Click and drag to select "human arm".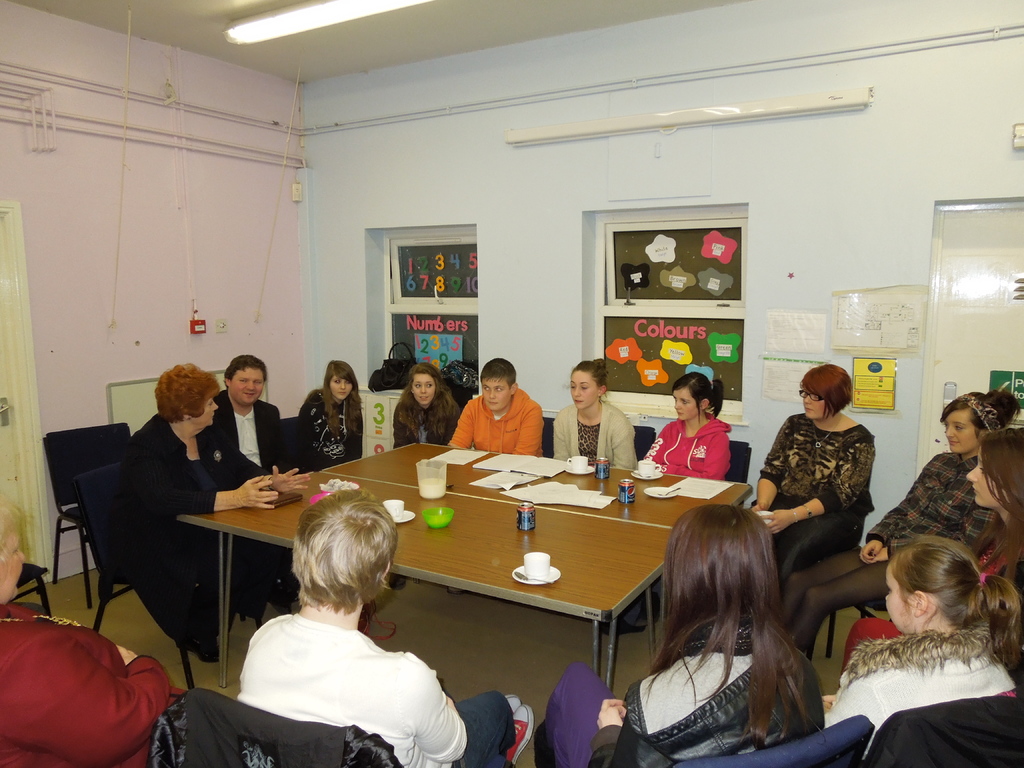
Selection: <region>607, 424, 636, 474</region>.
